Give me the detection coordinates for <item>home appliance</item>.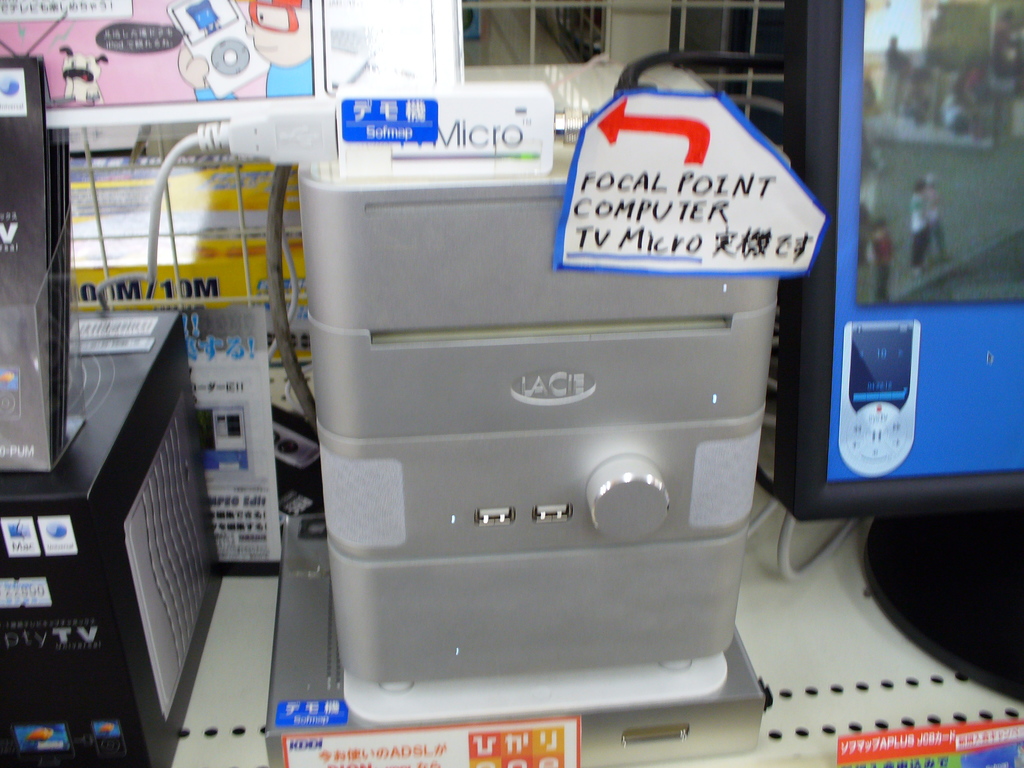
left=264, top=531, right=765, bottom=767.
